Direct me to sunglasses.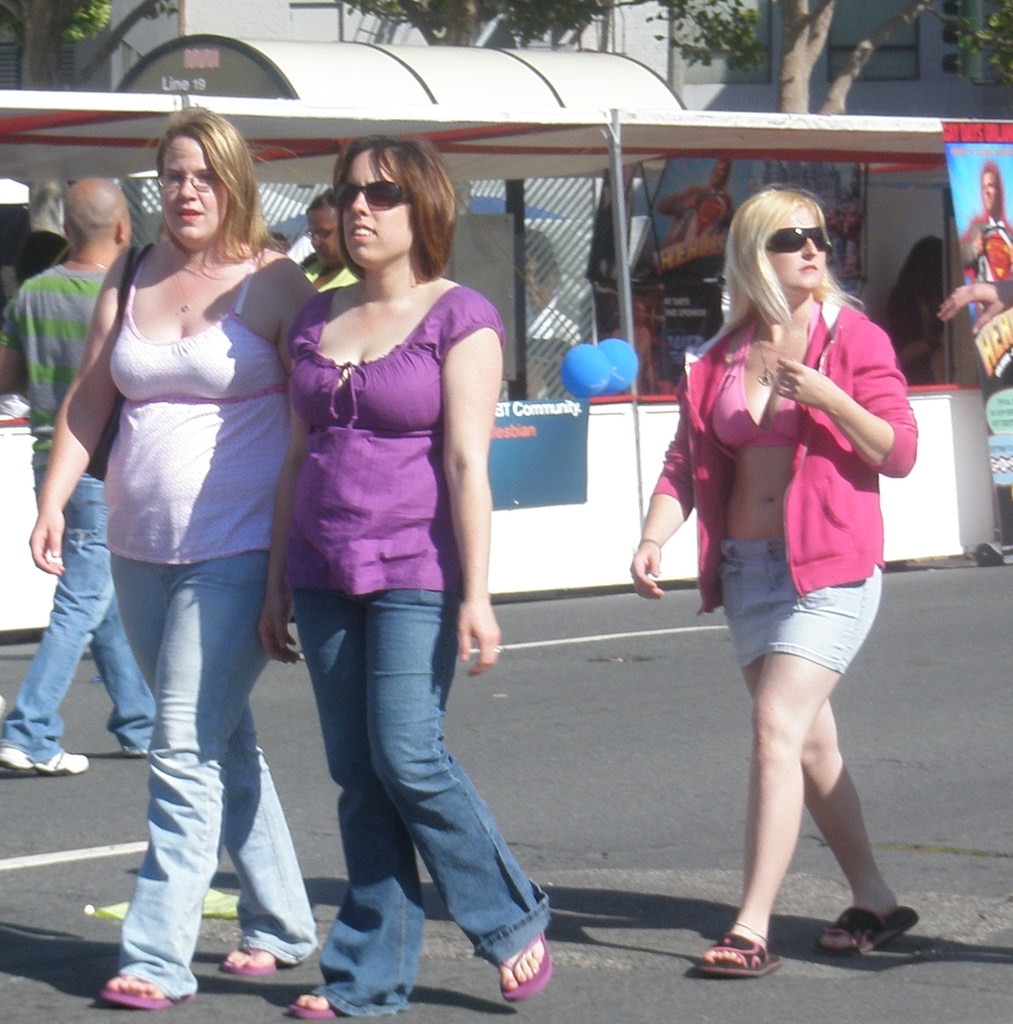
Direction: Rect(765, 223, 824, 249).
